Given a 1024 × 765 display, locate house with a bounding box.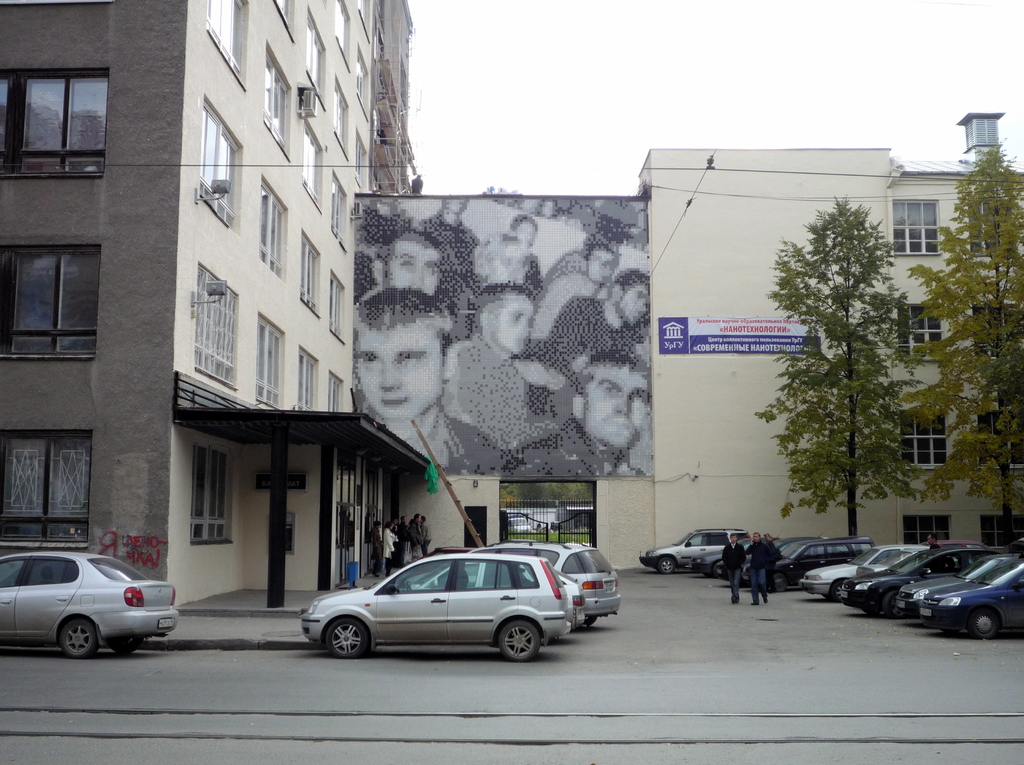
Located: [0,0,375,617].
